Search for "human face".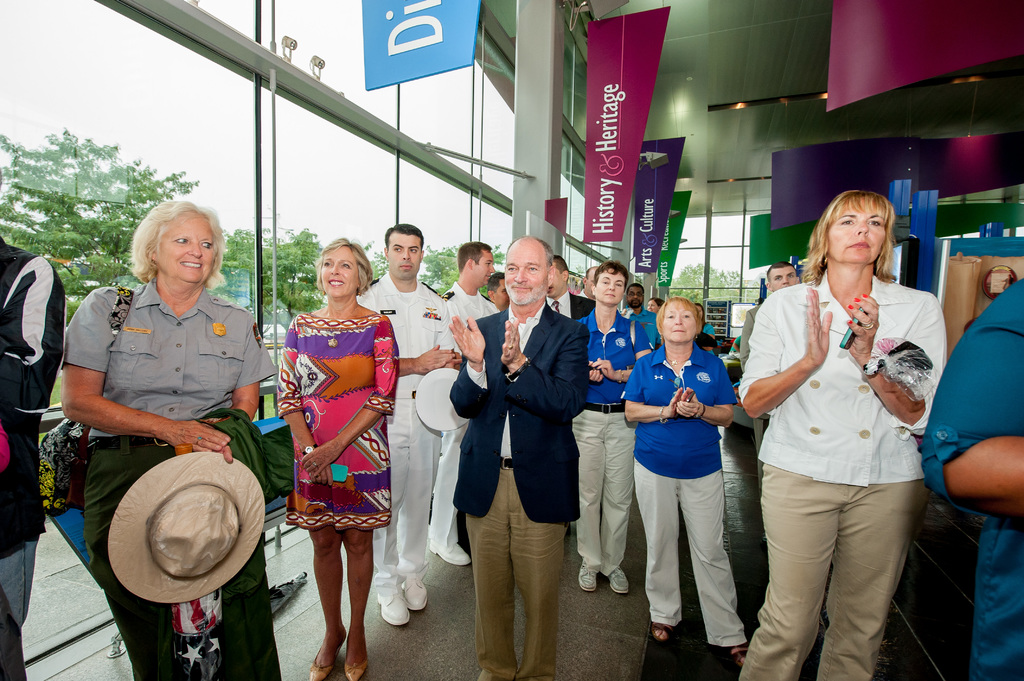
Found at (x1=646, y1=296, x2=657, y2=310).
